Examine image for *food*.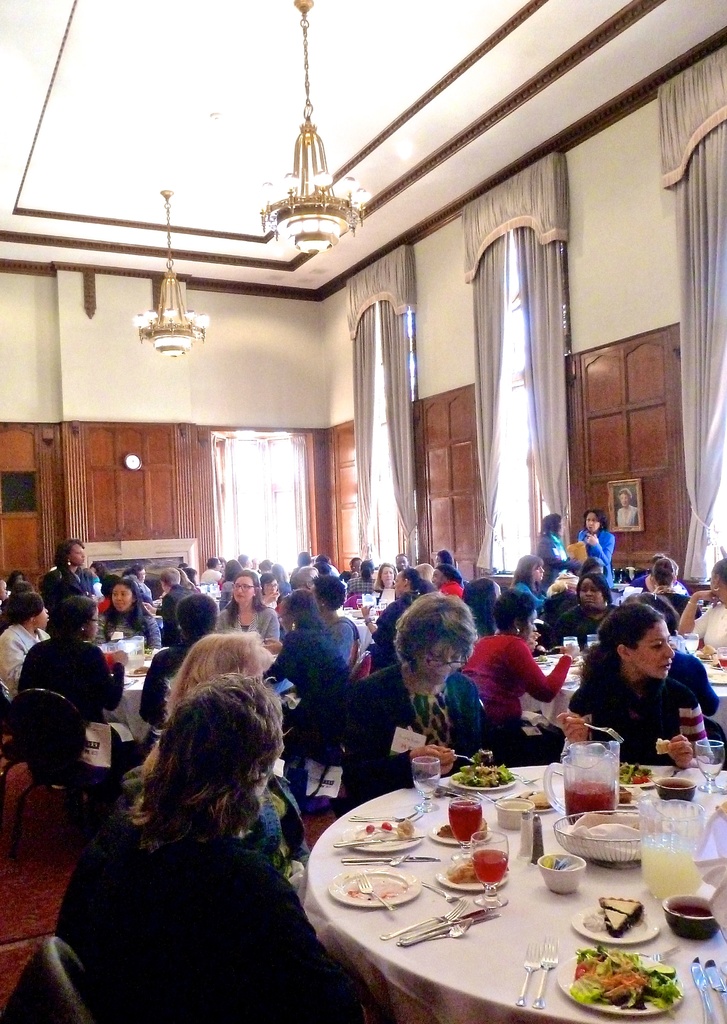
Examination result: <bbox>452, 760, 510, 788</bbox>.
